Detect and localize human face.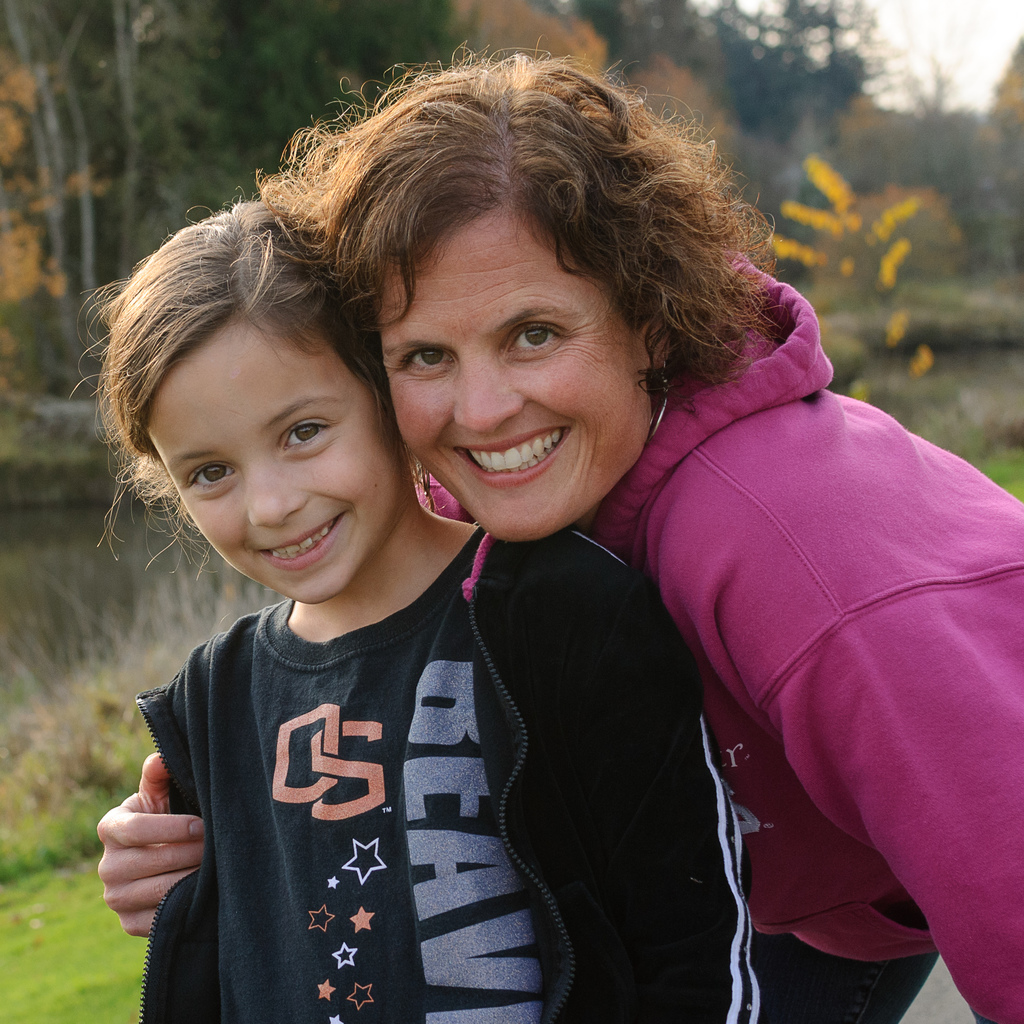
Localized at x1=142 y1=310 x2=412 y2=606.
